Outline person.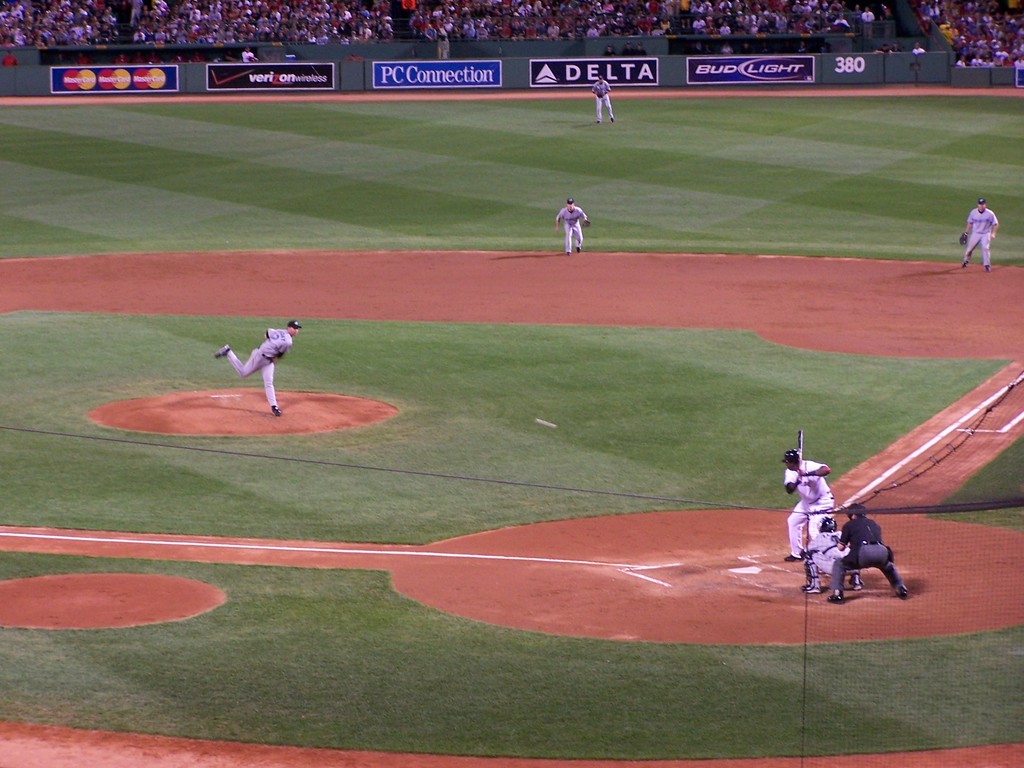
Outline: crop(591, 77, 613, 126).
